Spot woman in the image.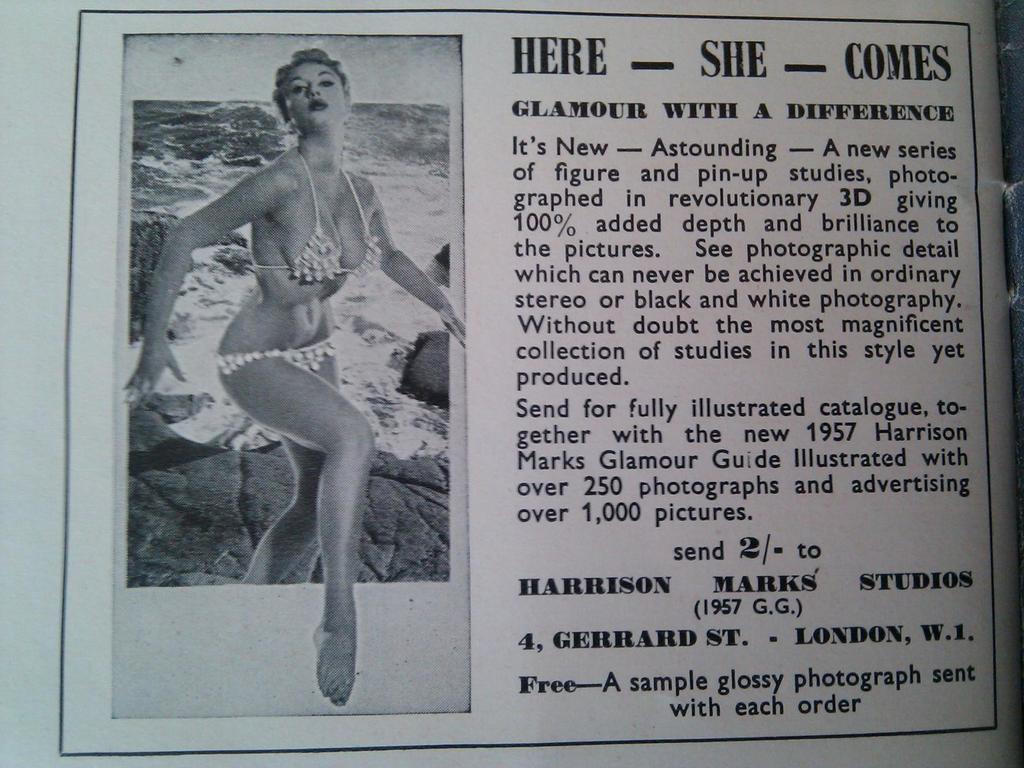
woman found at (122, 49, 467, 707).
